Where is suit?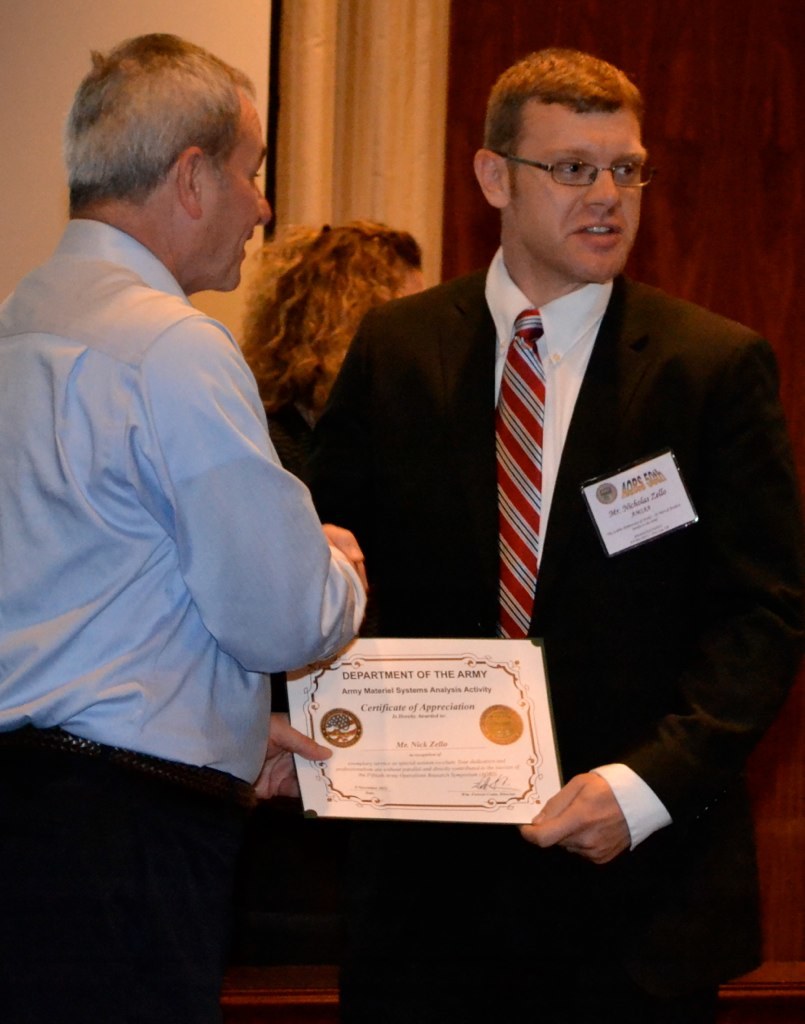
[290, 114, 735, 899].
